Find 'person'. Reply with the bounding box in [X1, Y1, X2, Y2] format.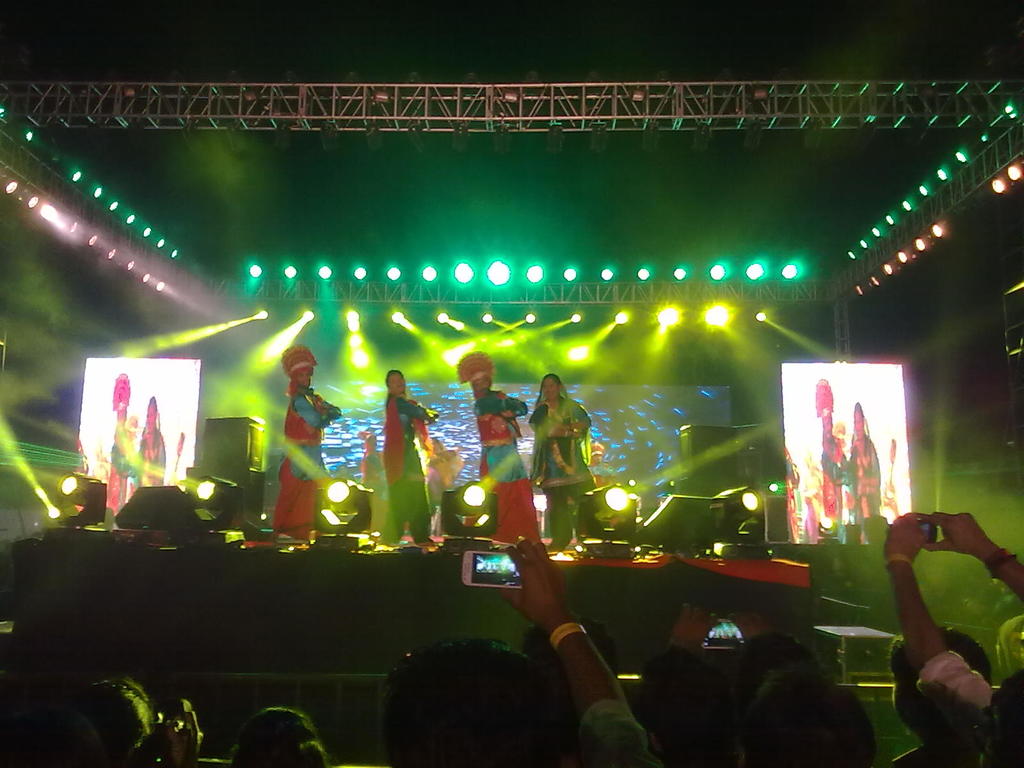
[380, 368, 441, 540].
